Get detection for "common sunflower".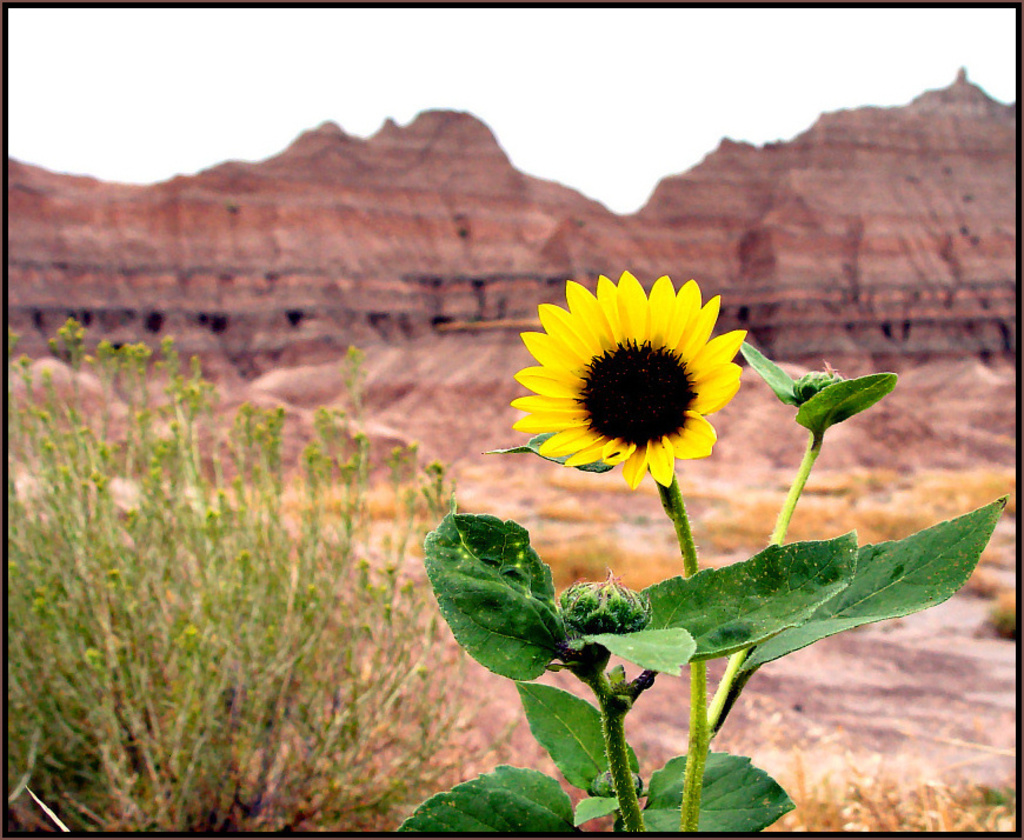
Detection: (513,280,740,484).
